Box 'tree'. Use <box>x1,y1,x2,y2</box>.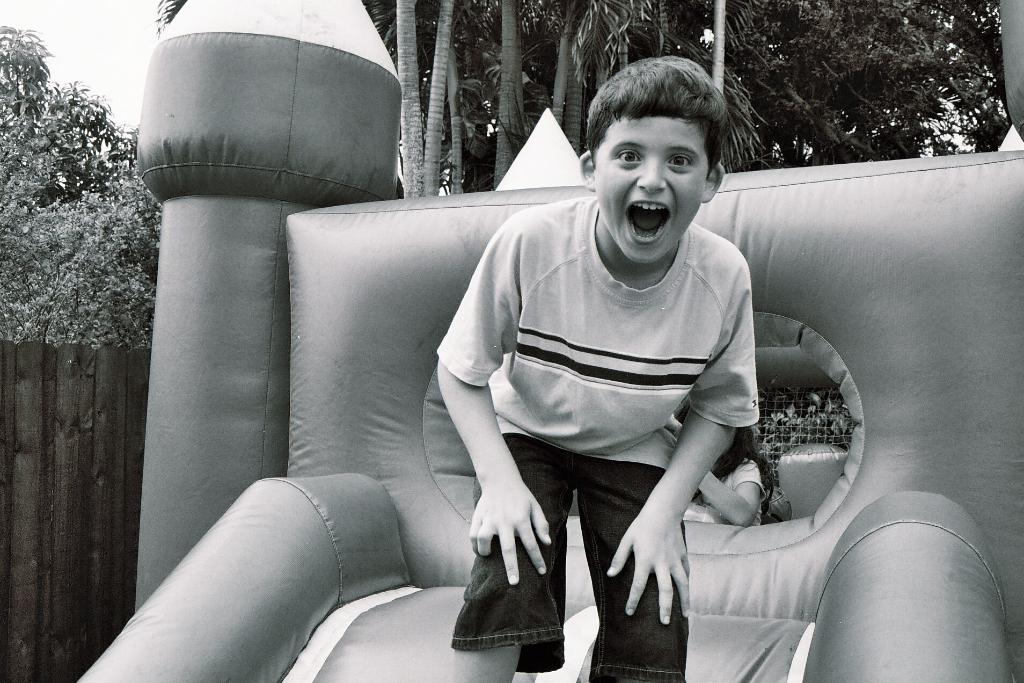
<box>721,0,1023,176</box>.
